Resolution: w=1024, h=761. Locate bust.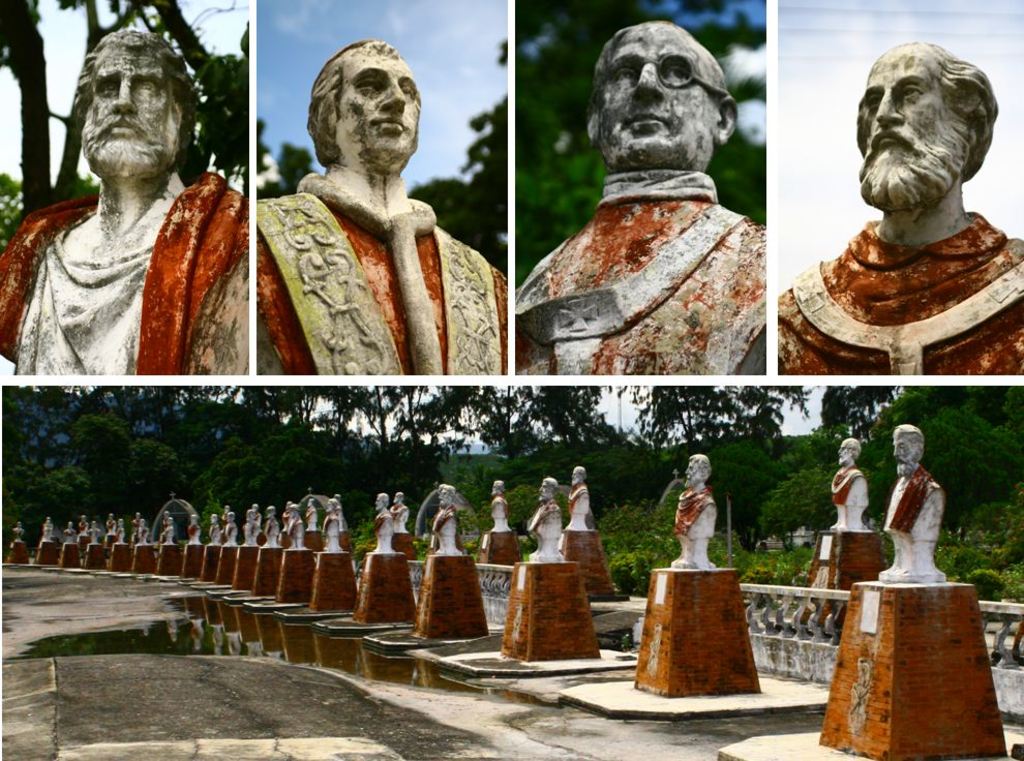
rect(371, 491, 393, 540).
